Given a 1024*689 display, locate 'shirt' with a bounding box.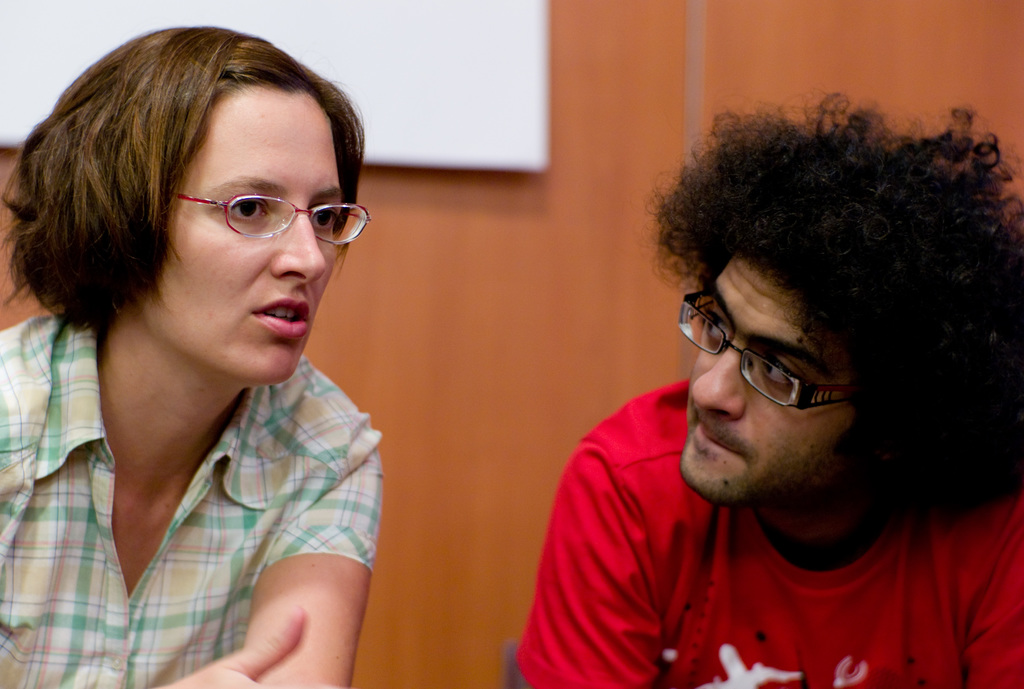
Located: (0, 313, 381, 688).
